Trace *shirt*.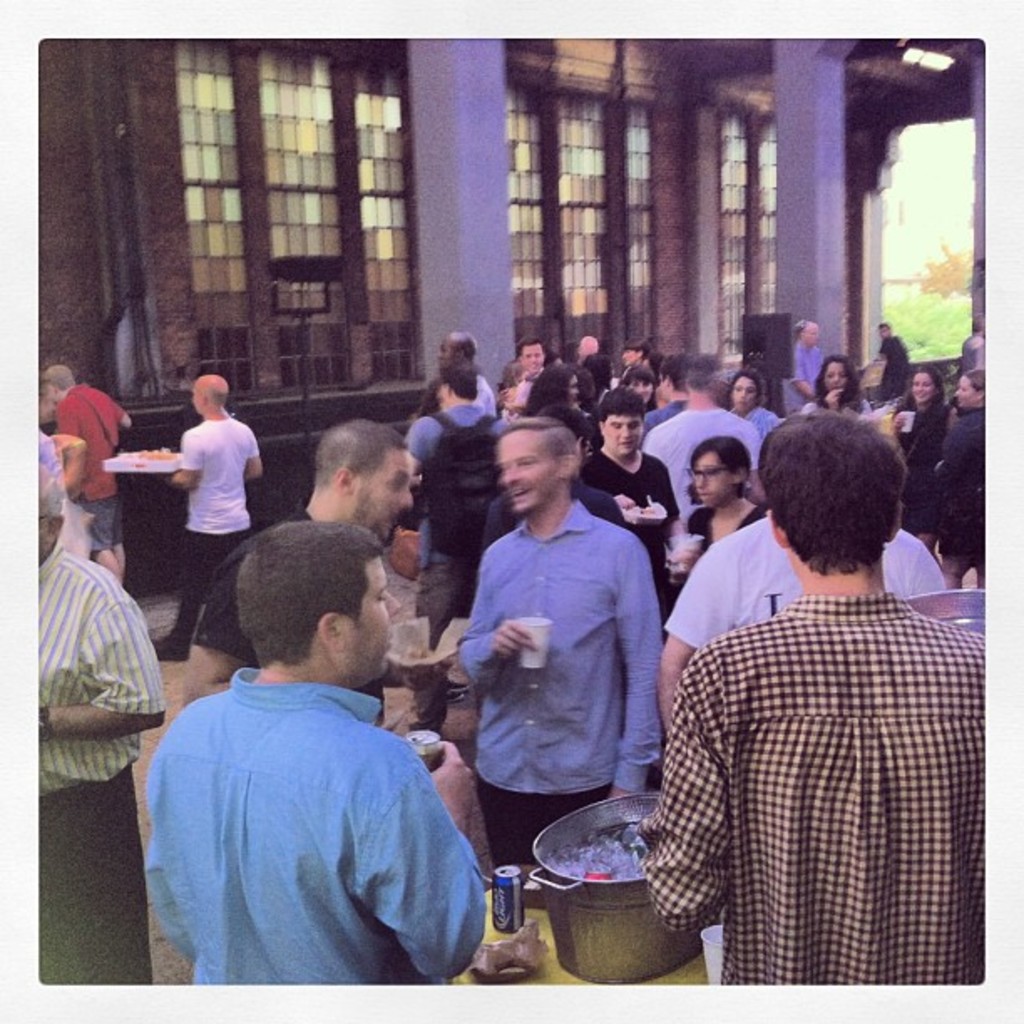
Traced to [left=457, top=497, right=664, bottom=793].
